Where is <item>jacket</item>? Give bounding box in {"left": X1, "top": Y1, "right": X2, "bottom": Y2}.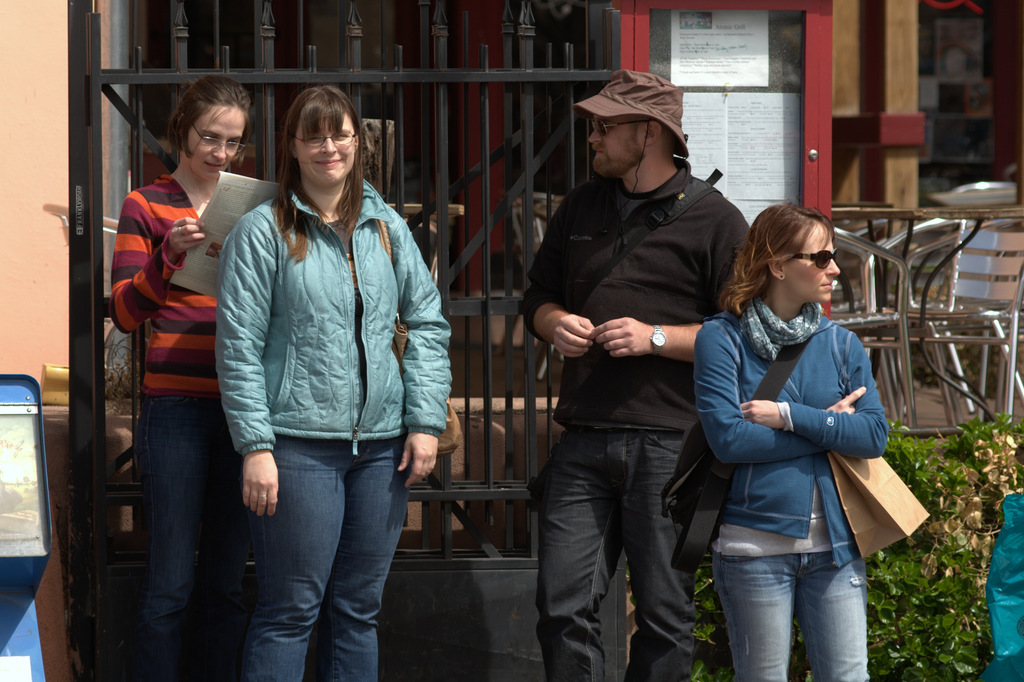
{"left": 188, "top": 81, "right": 451, "bottom": 479}.
